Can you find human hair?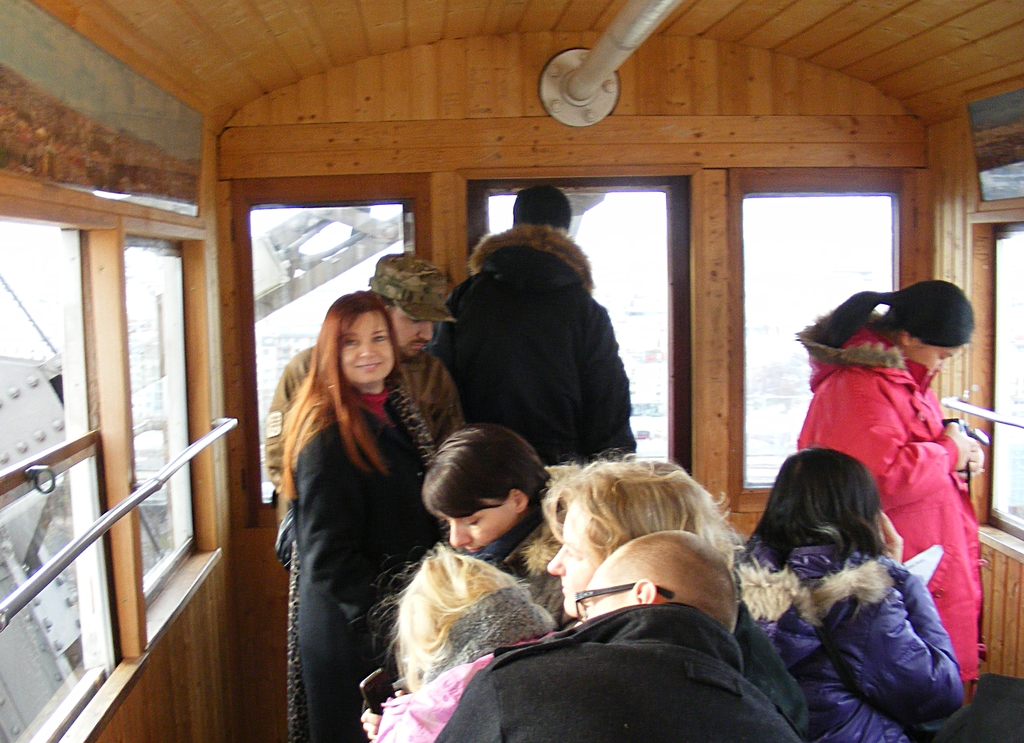
Yes, bounding box: bbox(420, 424, 554, 520).
